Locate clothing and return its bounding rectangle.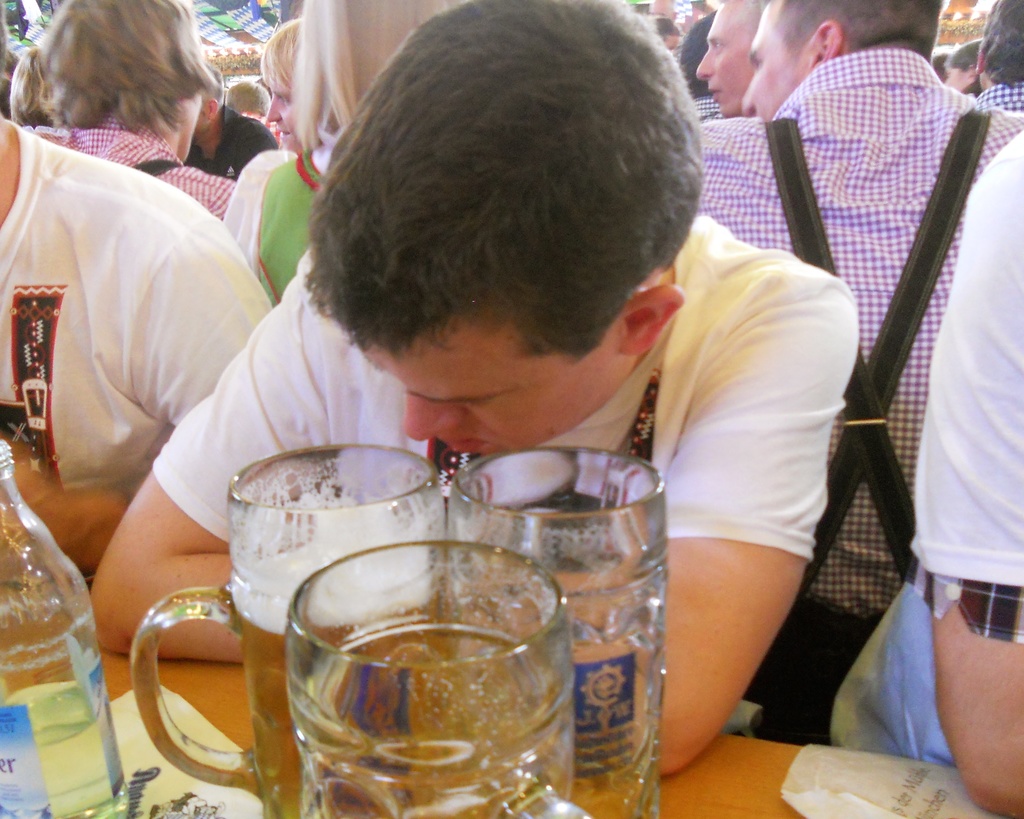
(51, 120, 234, 223).
